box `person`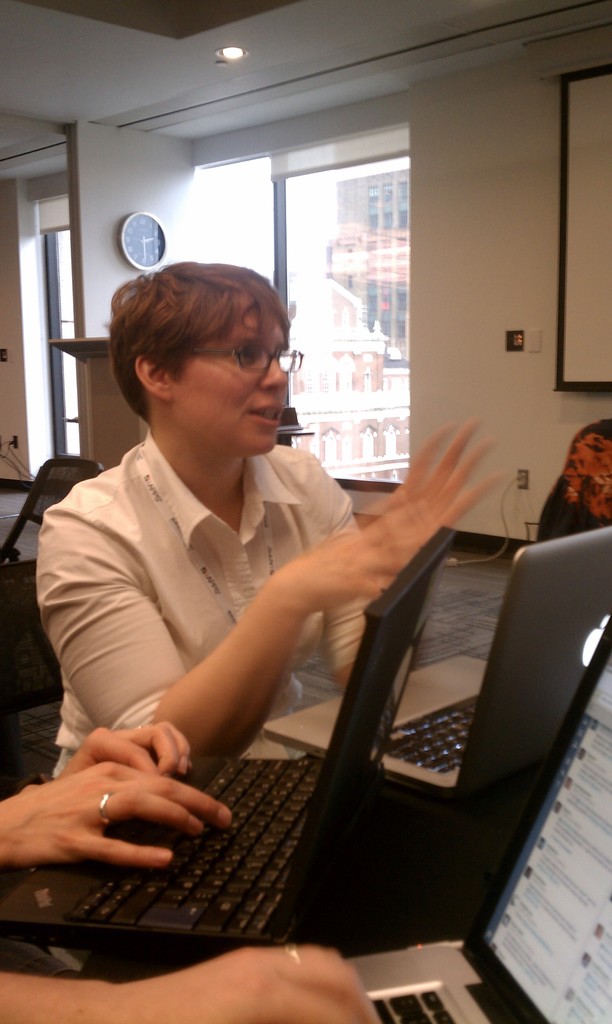
rect(31, 241, 409, 850)
